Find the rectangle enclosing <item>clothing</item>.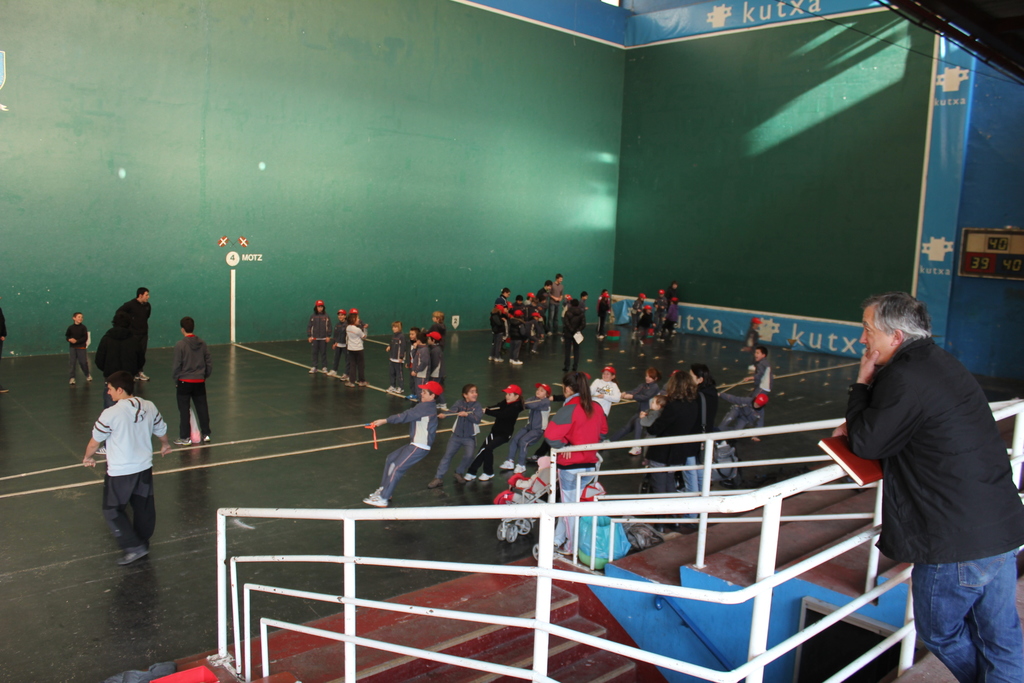
left=67, top=322, right=88, bottom=378.
